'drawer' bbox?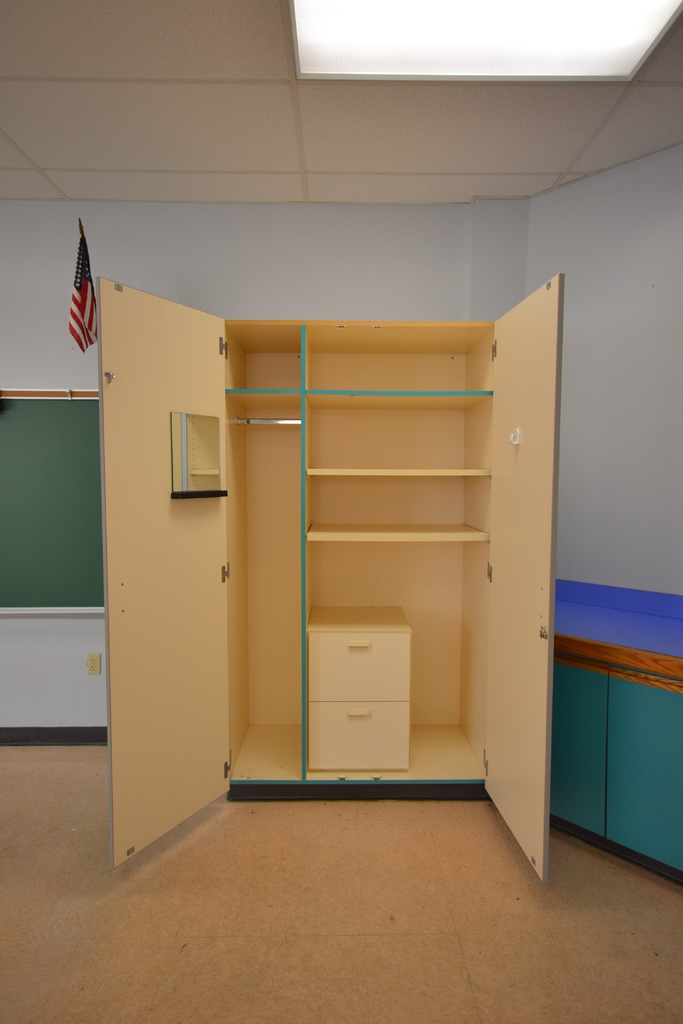
Rect(308, 704, 407, 770)
